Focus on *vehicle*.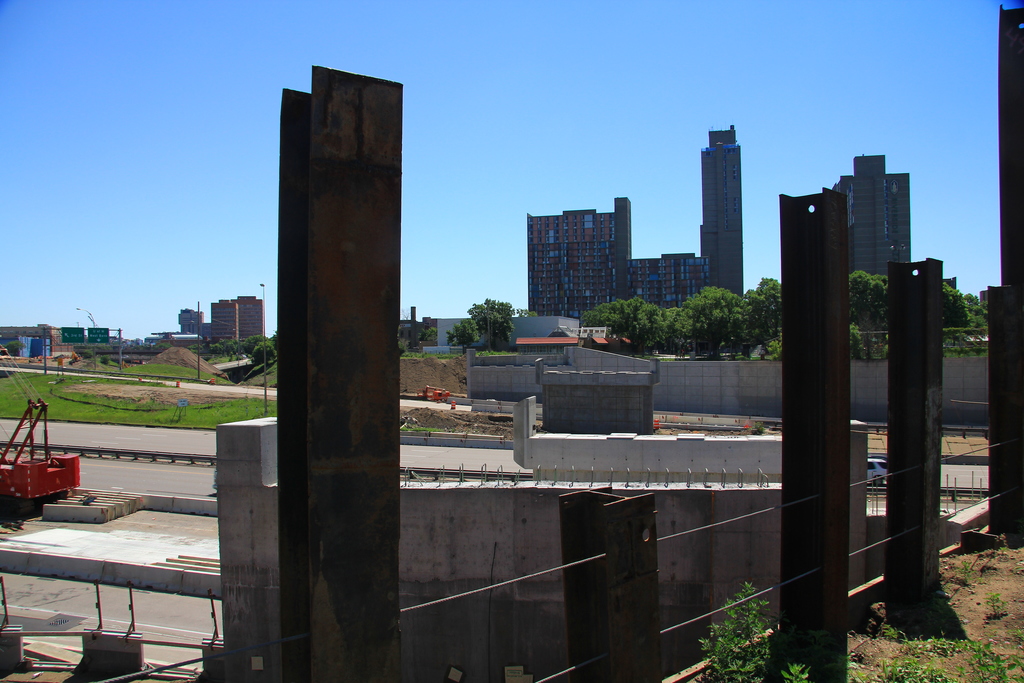
Focused at BBox(403, 381, 448, 410).
